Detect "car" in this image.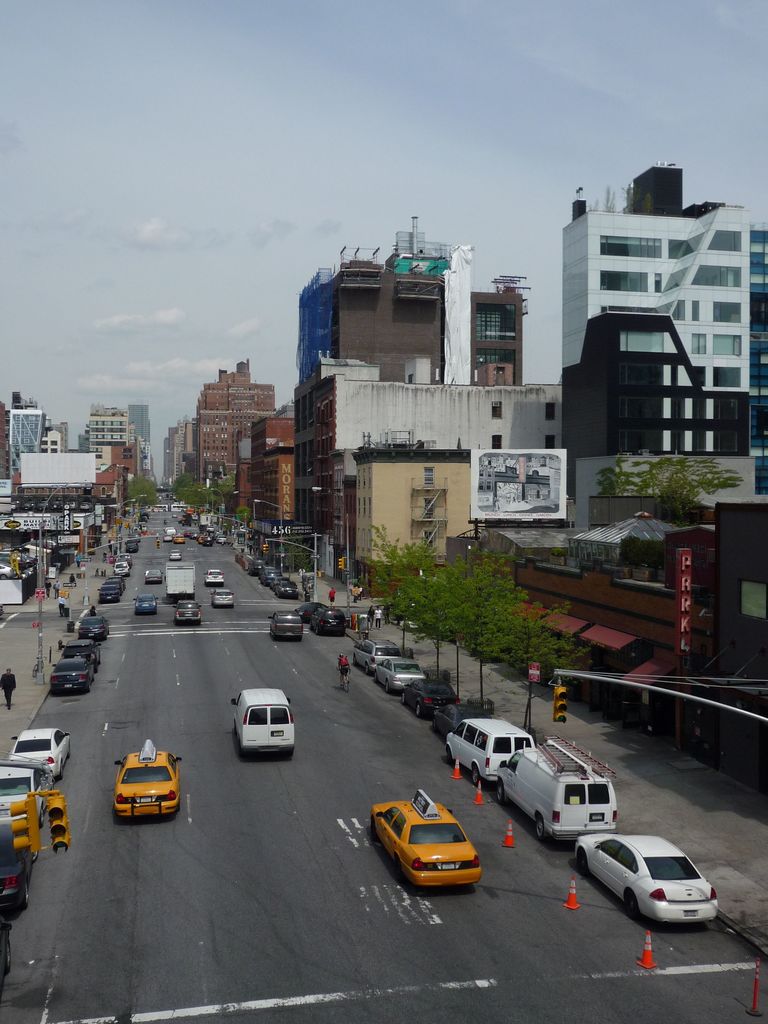
Detection: 310 607 349 634.
